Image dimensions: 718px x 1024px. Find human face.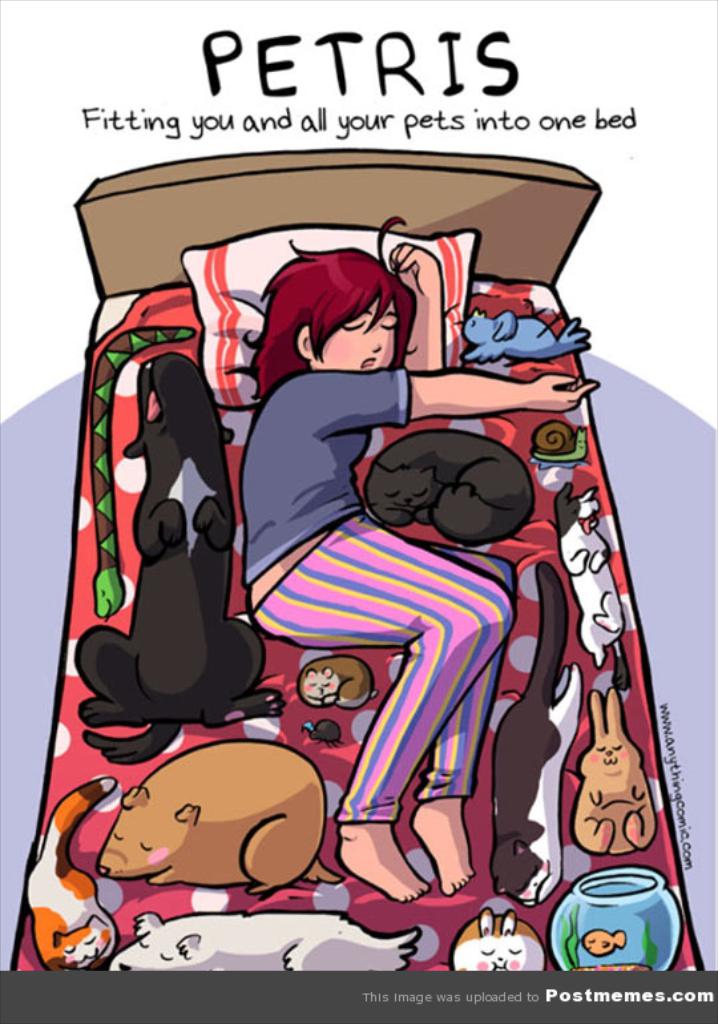
bbox=(316, 295, 395, 368).
